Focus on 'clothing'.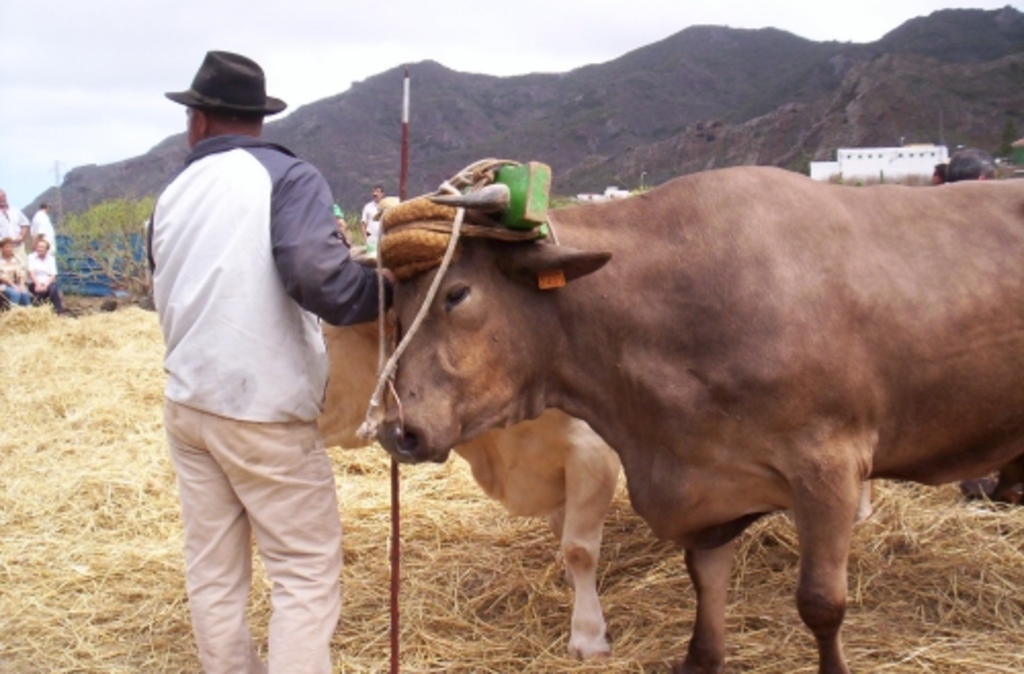
Focused at (0,205,23,277).
